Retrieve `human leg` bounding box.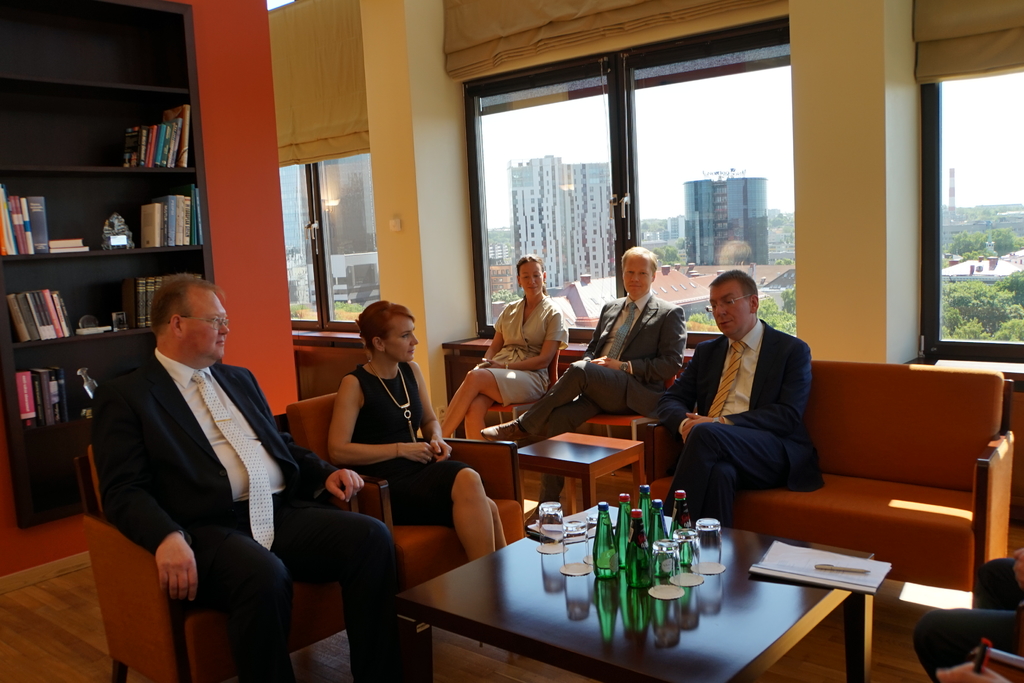
Bounding box: detection(439, 366, 543, 436).
